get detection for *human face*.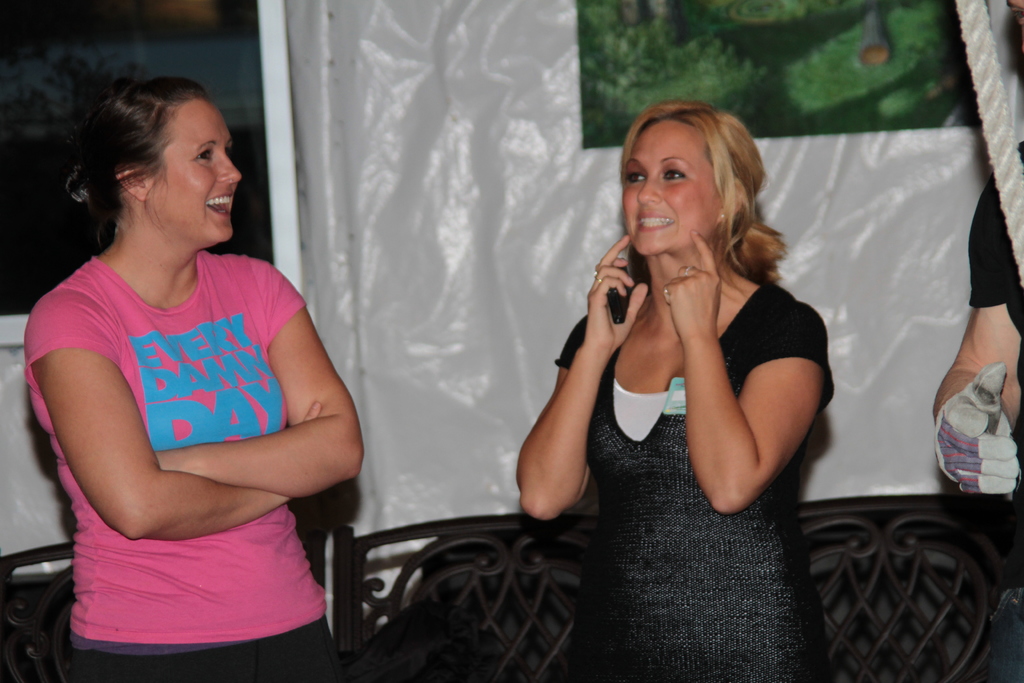
Detection: bbox=[623, 126, 719, 263].
